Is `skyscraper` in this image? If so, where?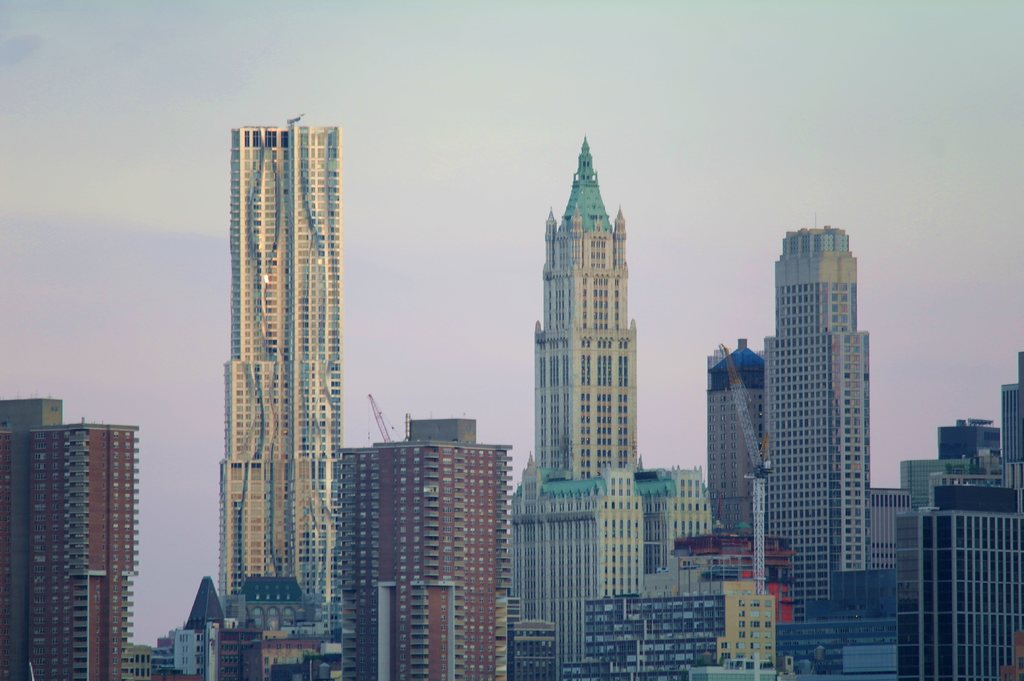
Yes, at [699, 342, 772, 545].
